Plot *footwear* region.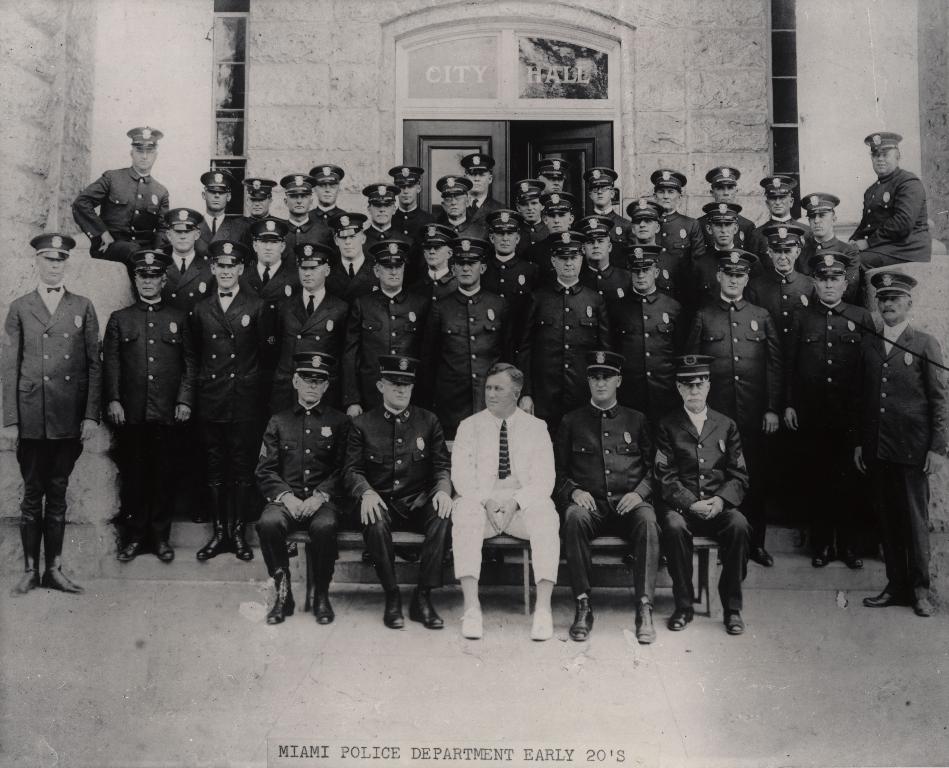
Plotted at 42,565,89,591.
